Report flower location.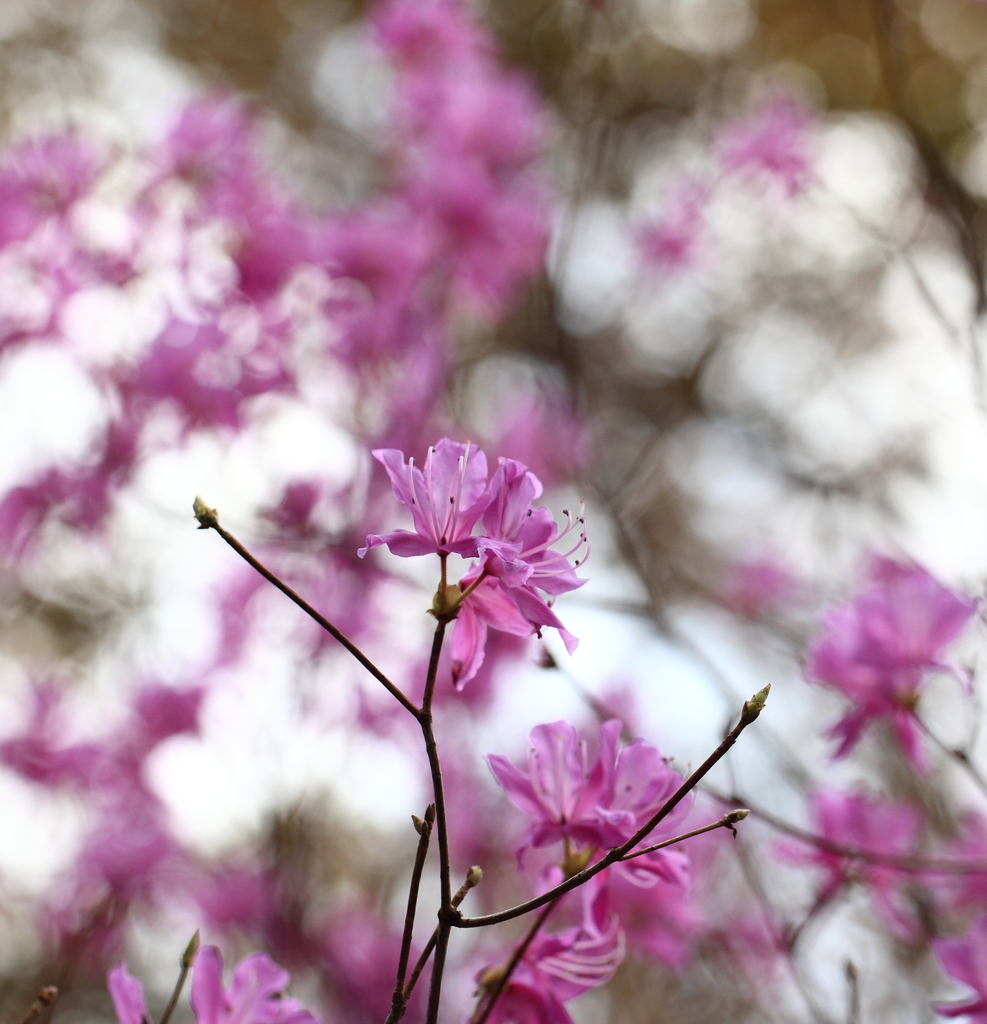
Report: [530,890,630,1007].
